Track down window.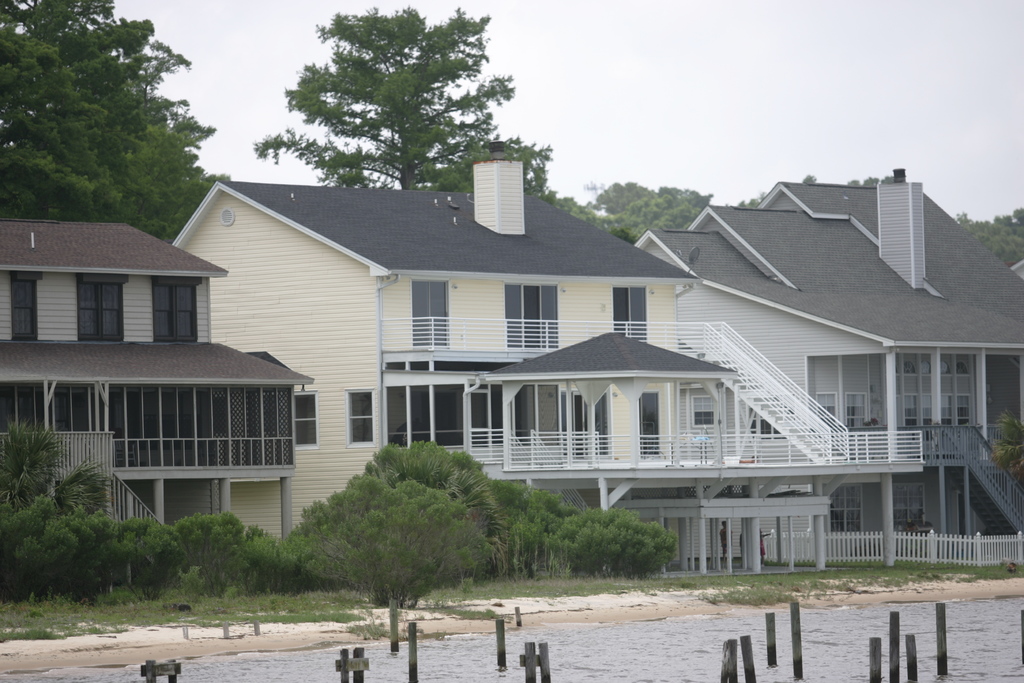
Tracked to box(347, 388, 376, 445).
